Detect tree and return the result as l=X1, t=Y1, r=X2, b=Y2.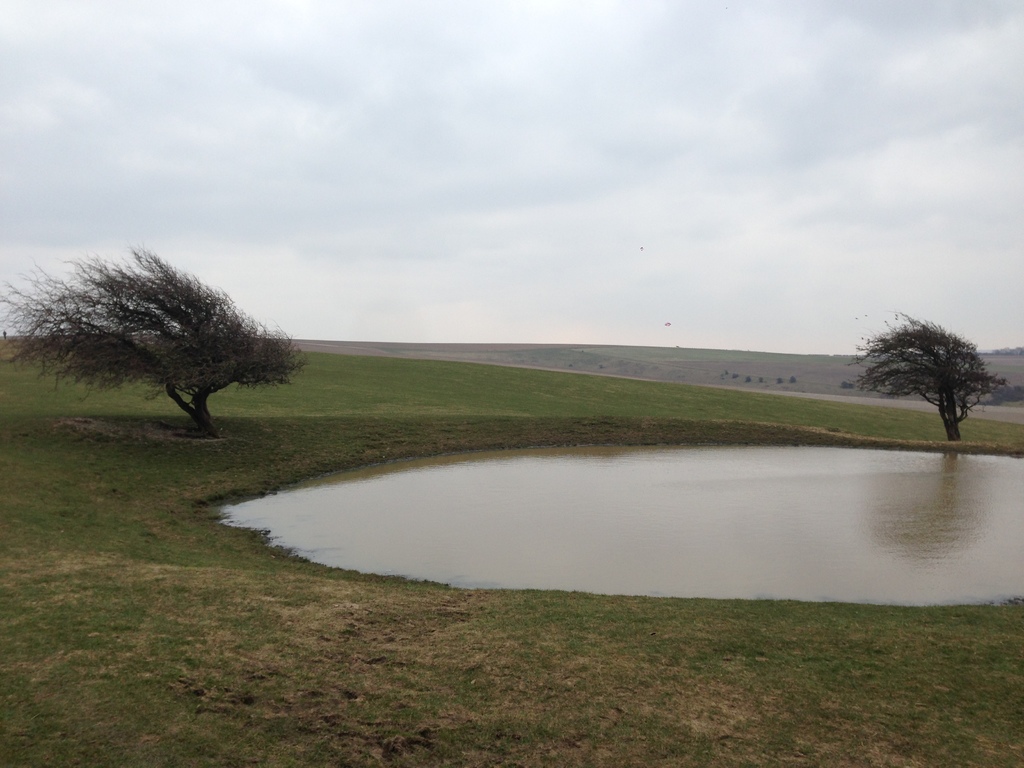
l=851, t=307, r=1014, b=445.
